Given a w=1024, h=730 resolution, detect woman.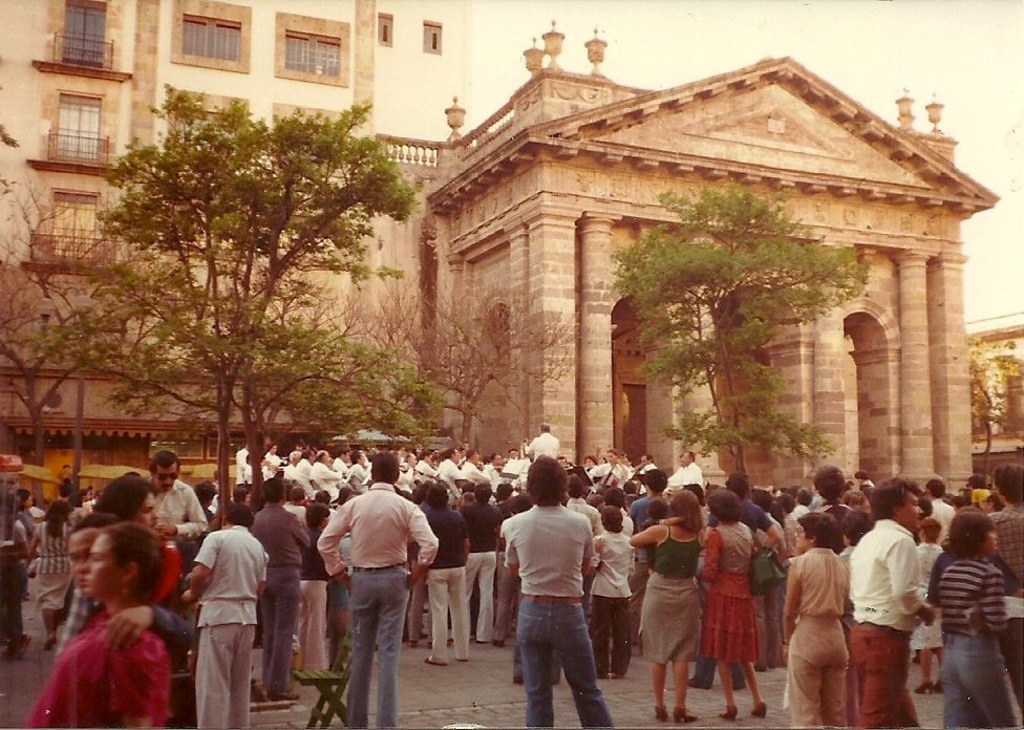
x1=691 y1=490 x2=775 y2=729.
